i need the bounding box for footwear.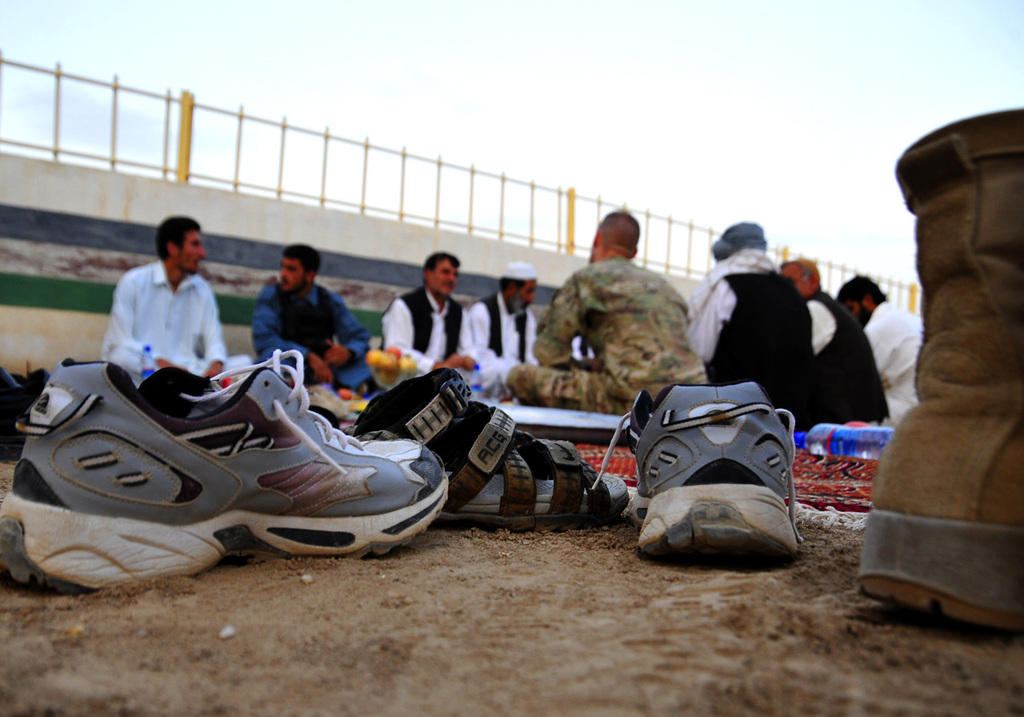
Here it is: select_region(583, 376, 812, 565).
